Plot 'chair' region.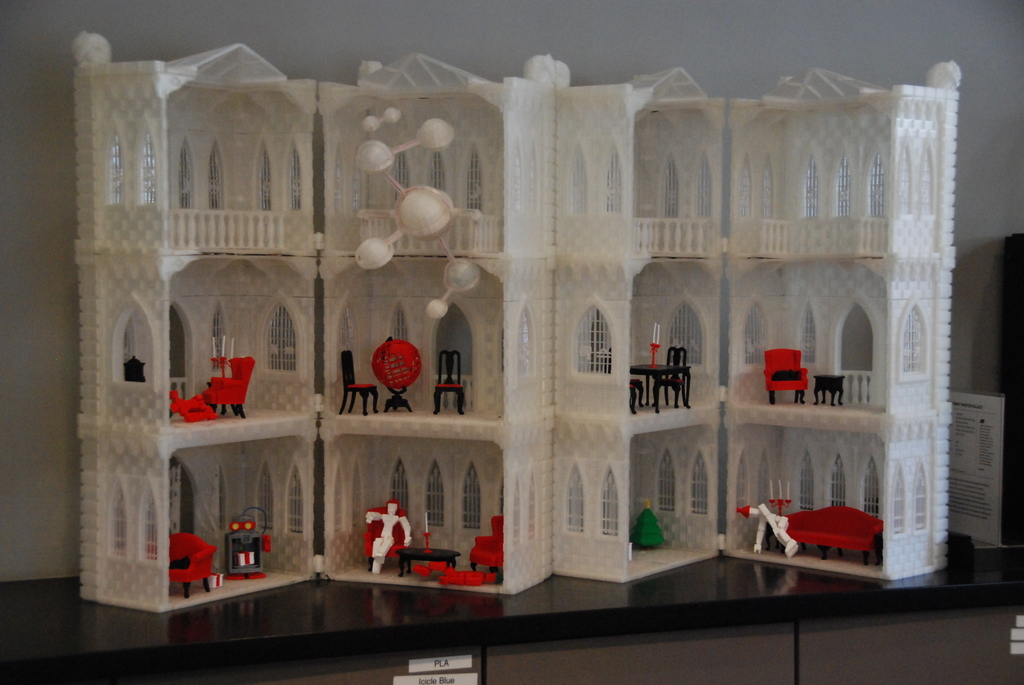
Plotted at box(148, 530, 216, 596).
